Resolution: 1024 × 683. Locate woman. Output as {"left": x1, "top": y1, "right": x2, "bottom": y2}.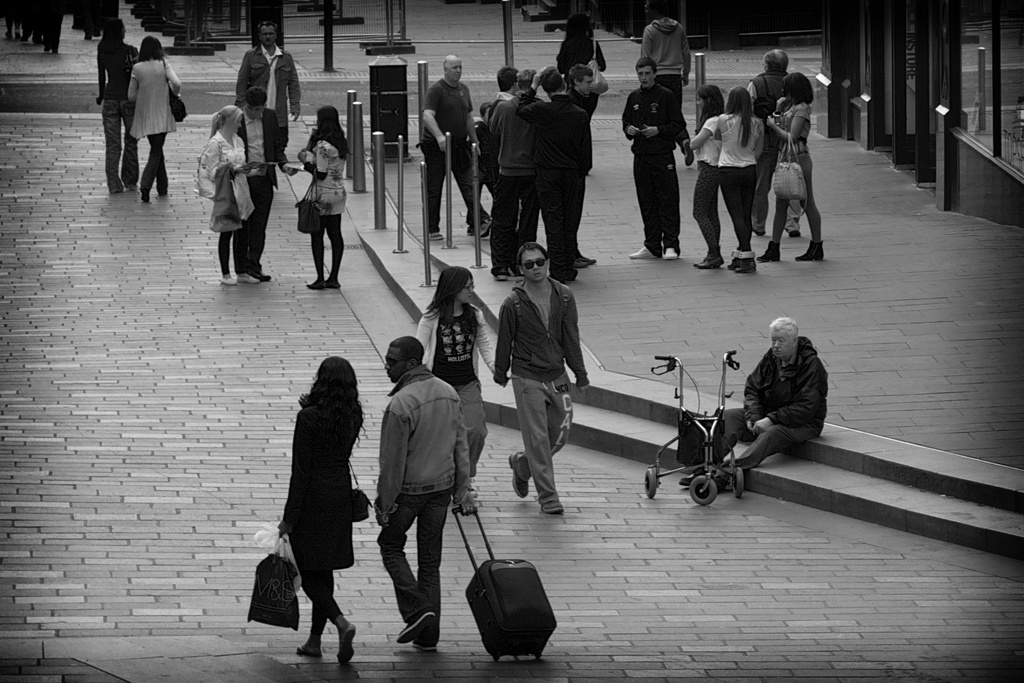
{"left": 202, "top": 104, "right": 262, "bottom": 287}.
